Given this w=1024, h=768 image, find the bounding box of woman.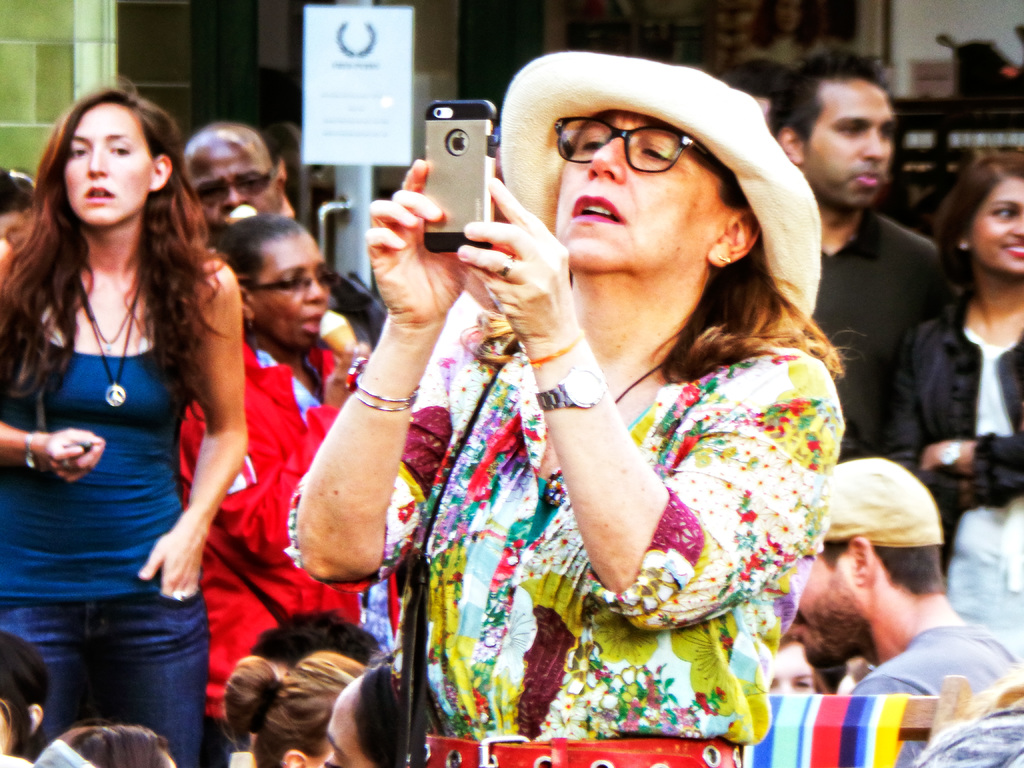
box(181, 214, 408, 767).
